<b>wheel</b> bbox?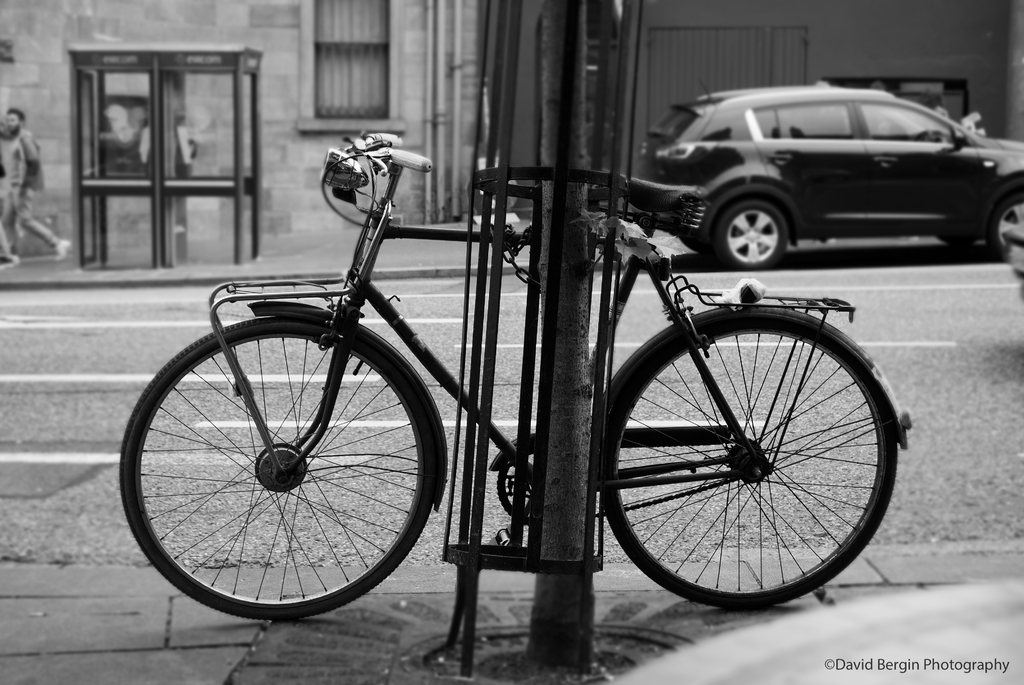
[left=602, top=308, right=891, bottom=604]
